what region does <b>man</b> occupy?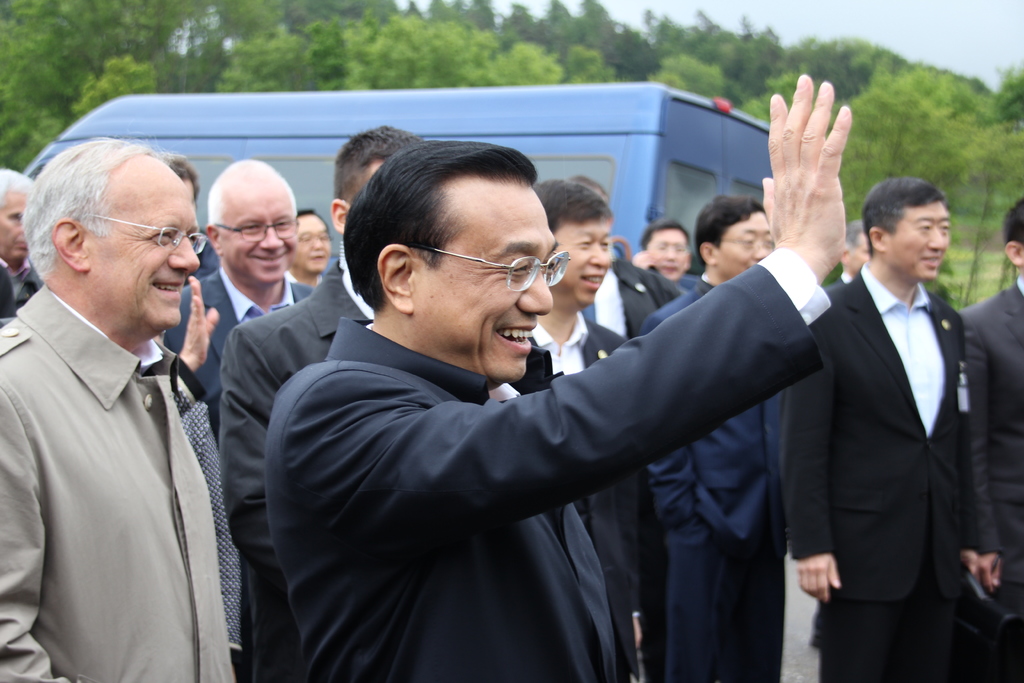
x1=785 y1=169 x2=1010 y2=682.
